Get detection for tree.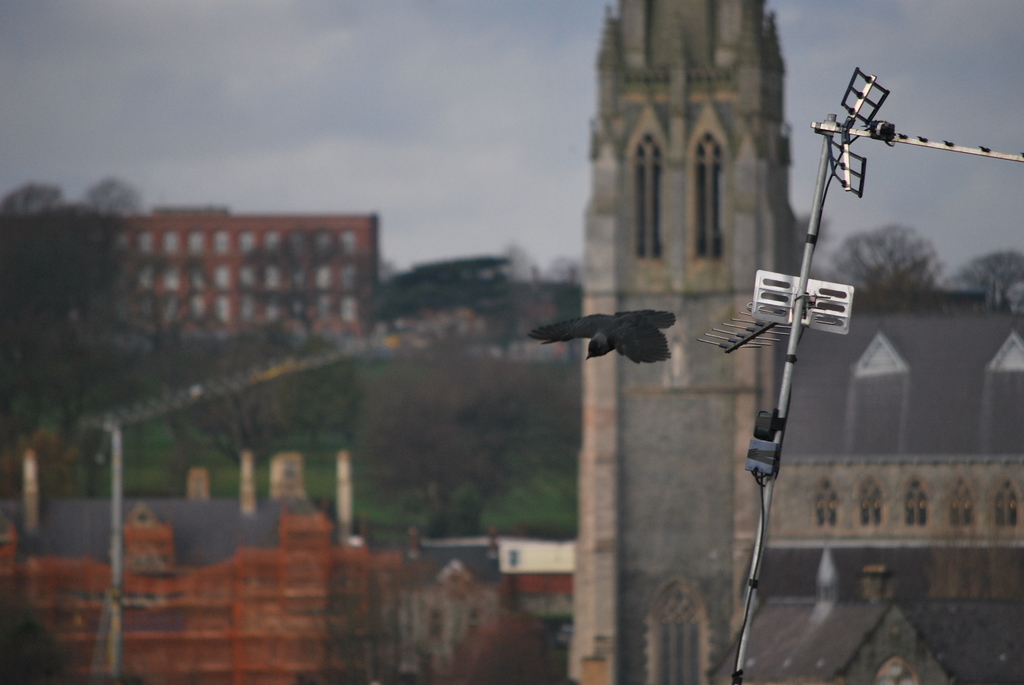
Detection: [362,329,588,536].
